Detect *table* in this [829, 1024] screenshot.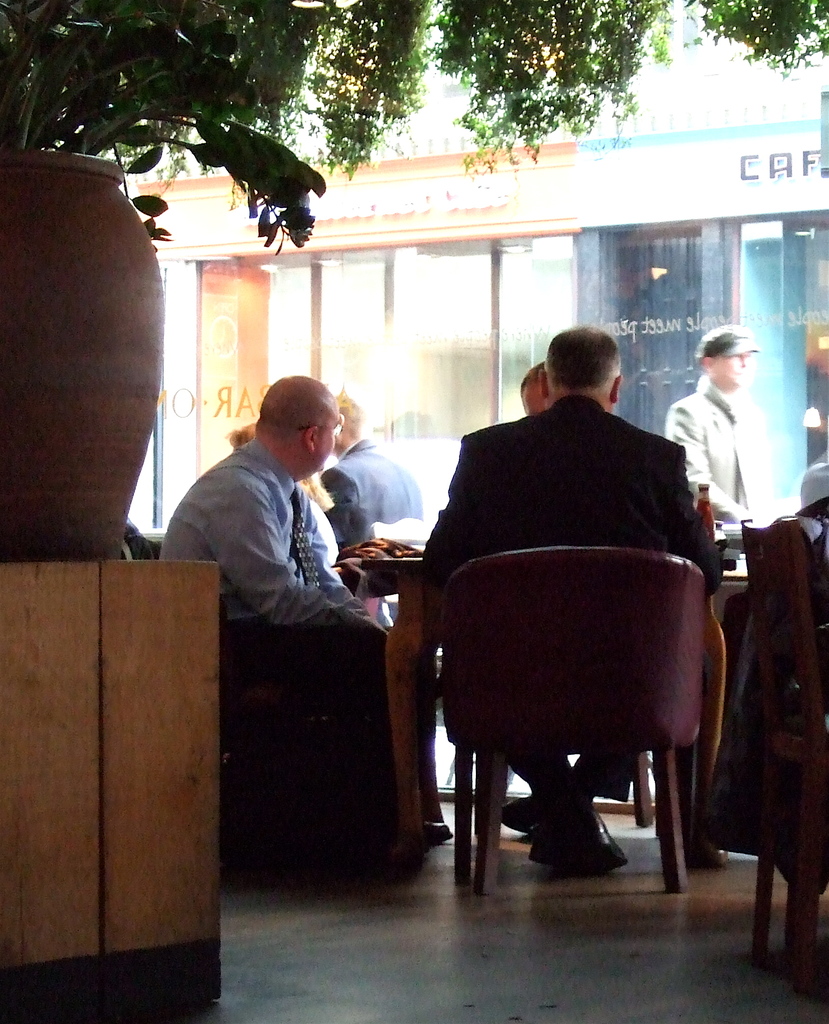
Detection: (354, 536, 755, 874).
